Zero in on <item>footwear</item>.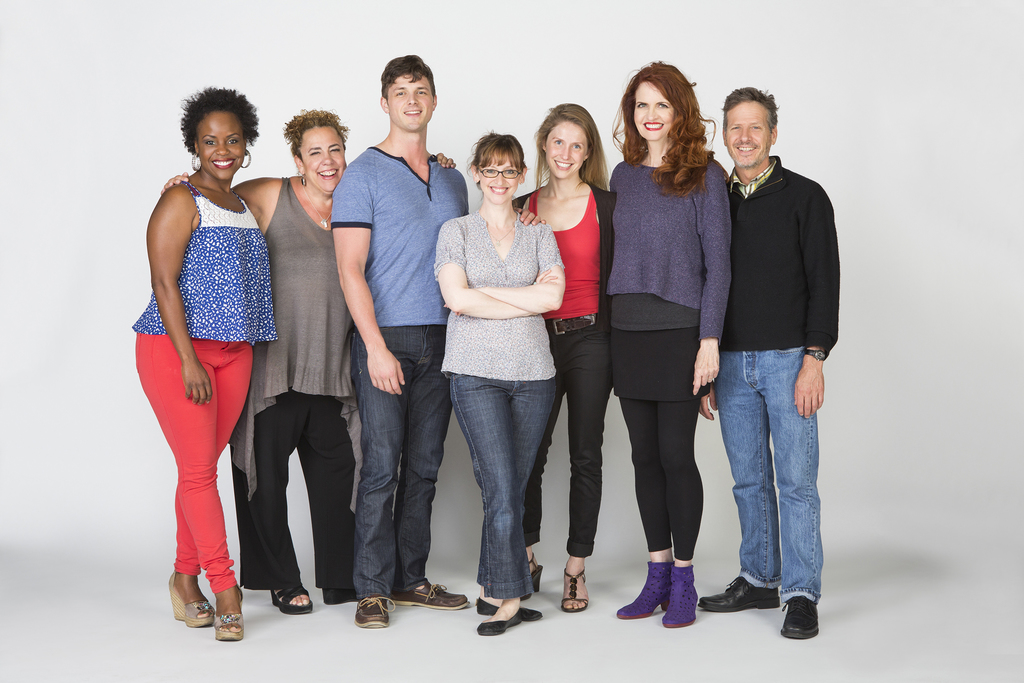
Zeroed in: select_region(614, 562, 677, 619).
